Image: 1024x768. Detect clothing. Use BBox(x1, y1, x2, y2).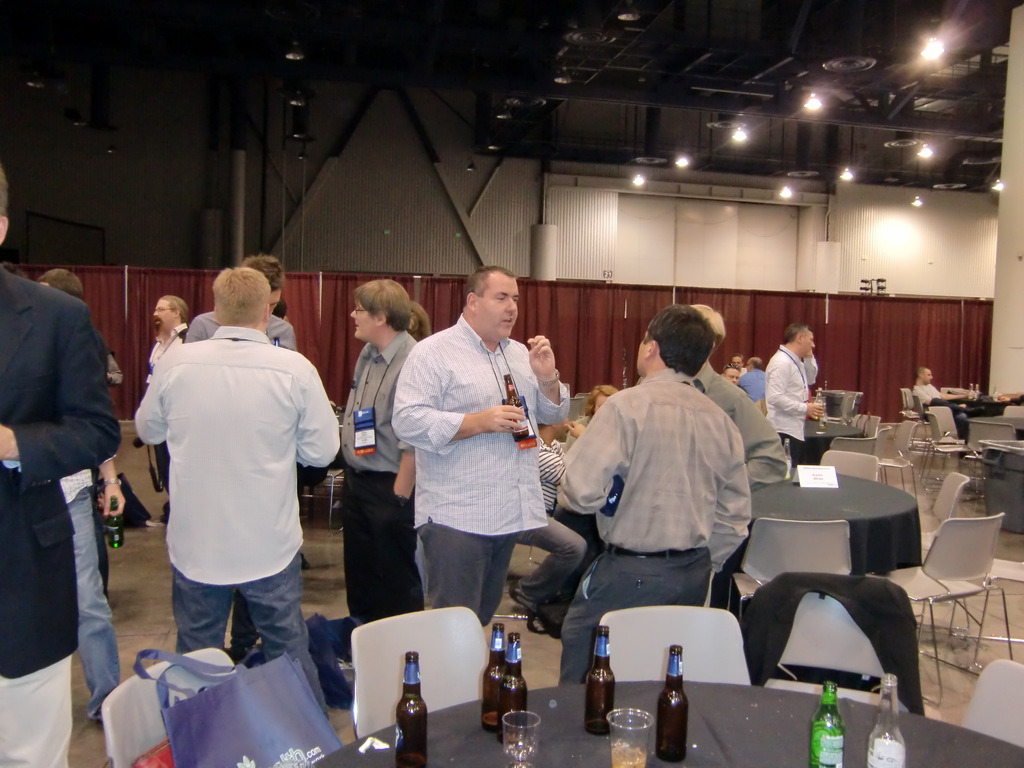
BBox(690, 362, 794, 509).
